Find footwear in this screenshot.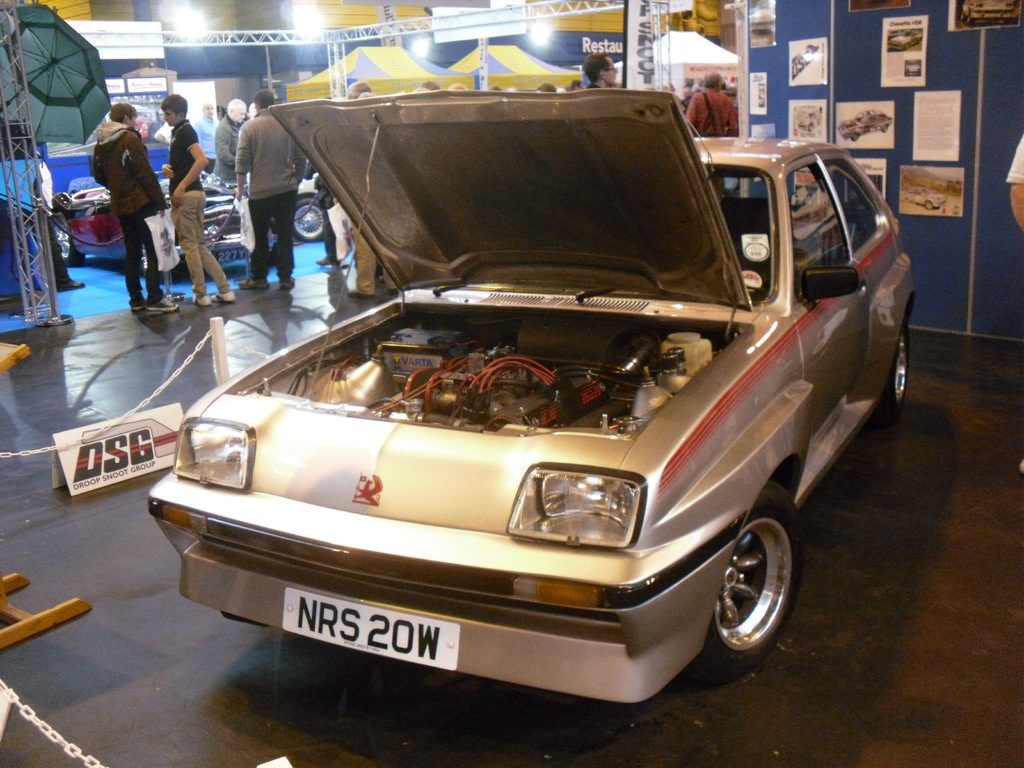
The bounding box for footwear is 388 284 403 299.
